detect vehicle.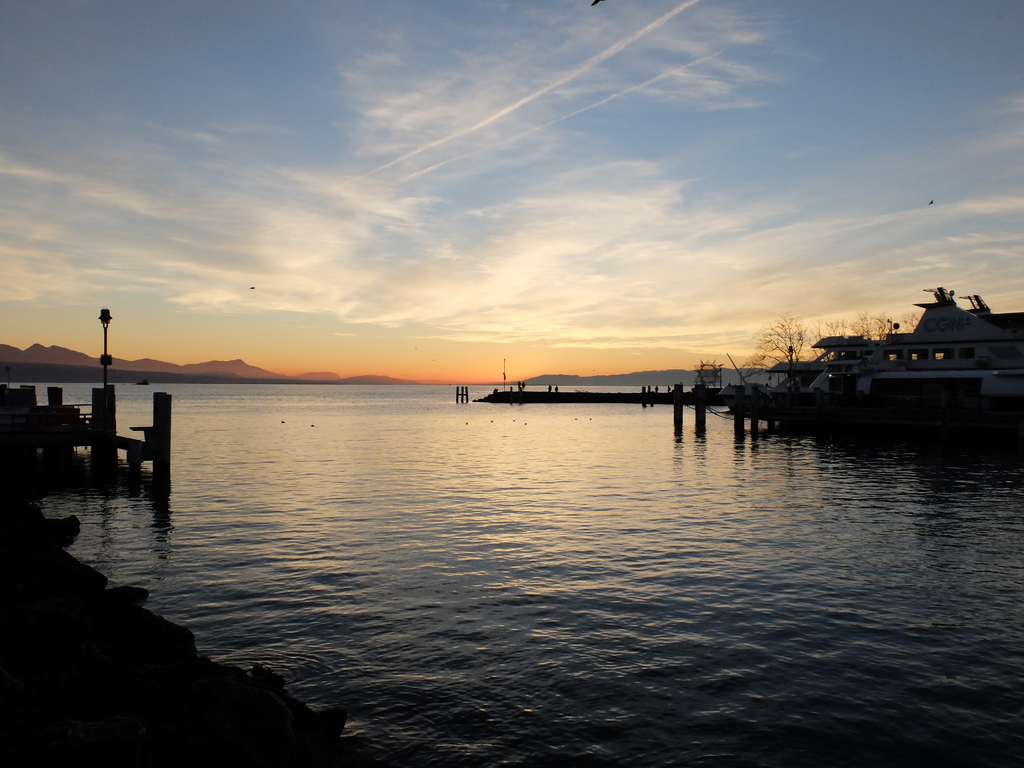
Detected at x1=776 y1=307 x2=1023 y2=378.
